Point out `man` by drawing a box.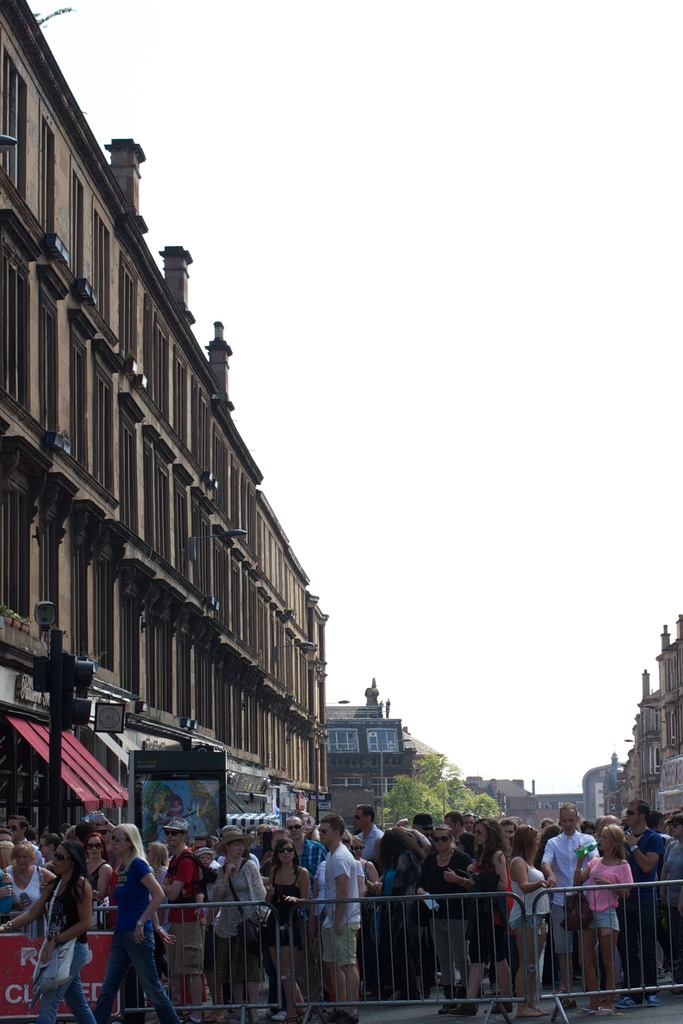
<box>299,813,382,963</box>.
